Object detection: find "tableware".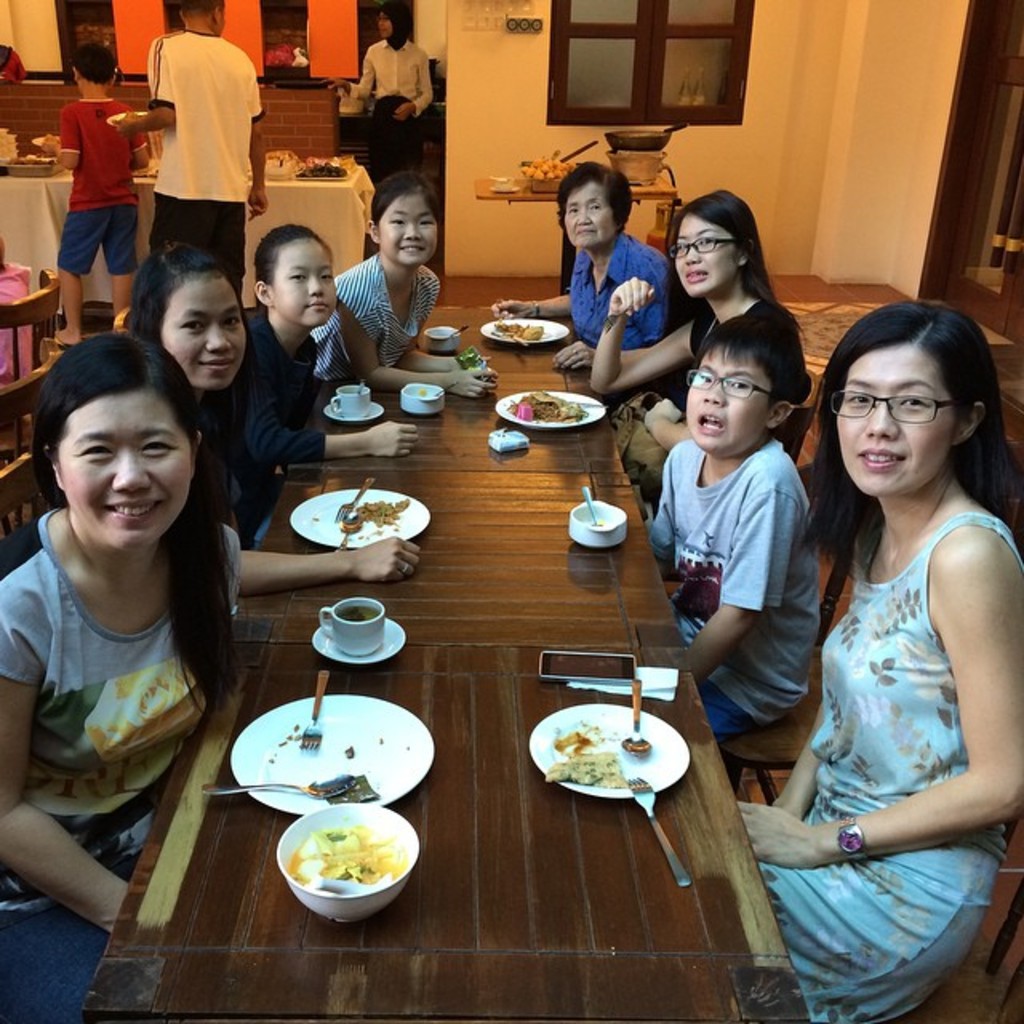
rect(312, 594, 386, 656).
